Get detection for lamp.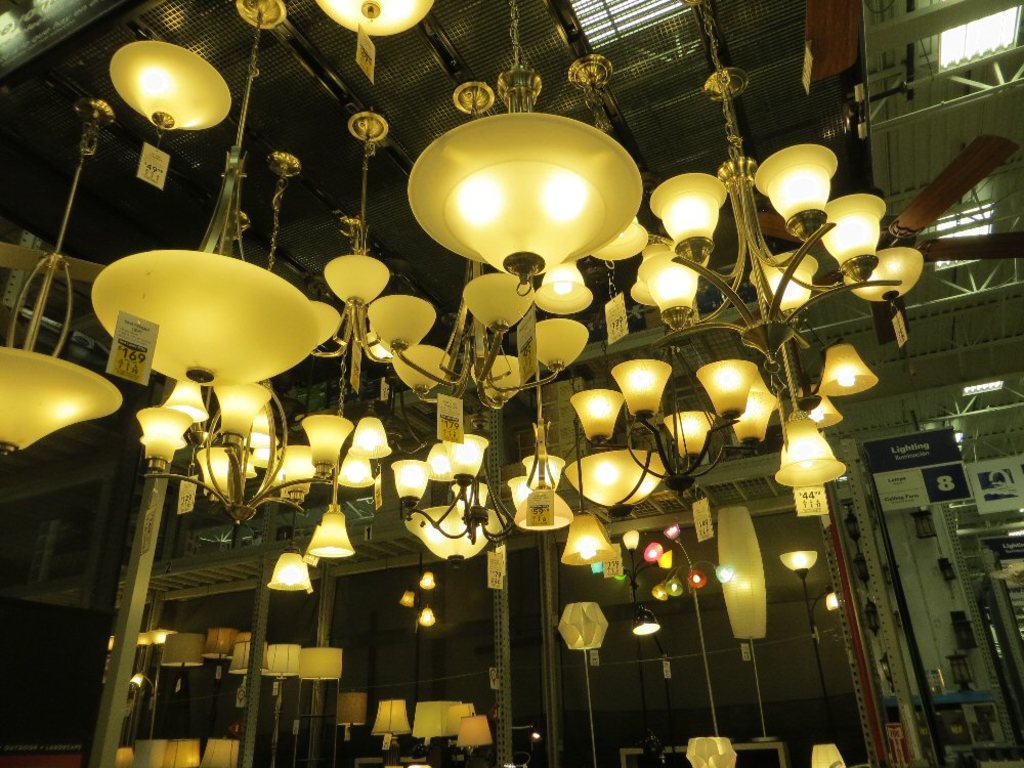
Detection: region(297, 640, 346, 687).
